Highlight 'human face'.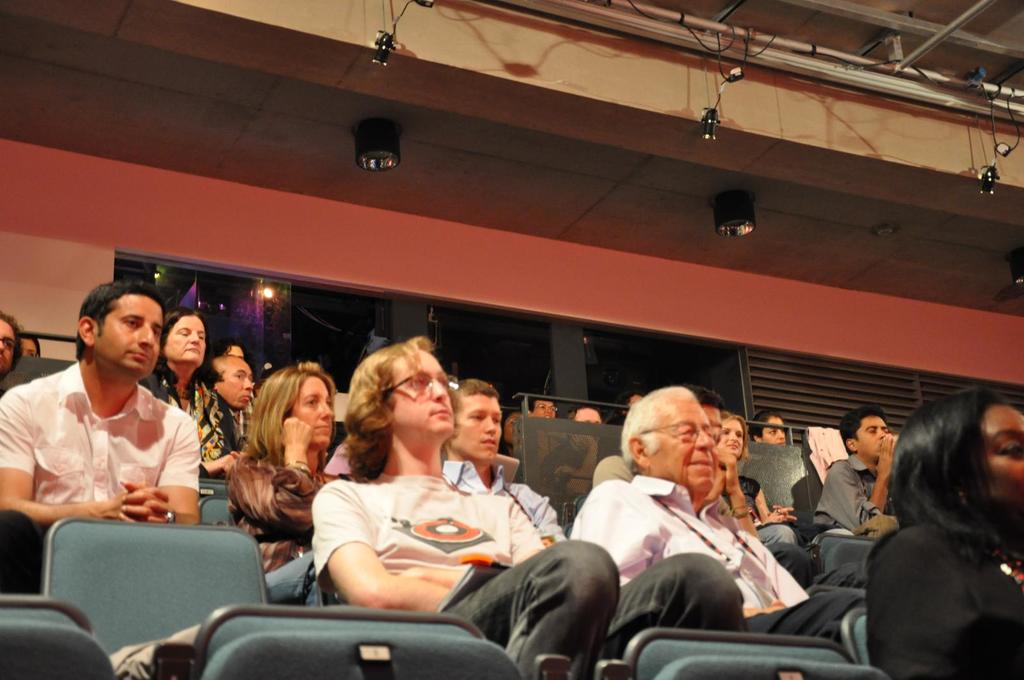
Highlighted region: <box>22,334,34,355</box>.
